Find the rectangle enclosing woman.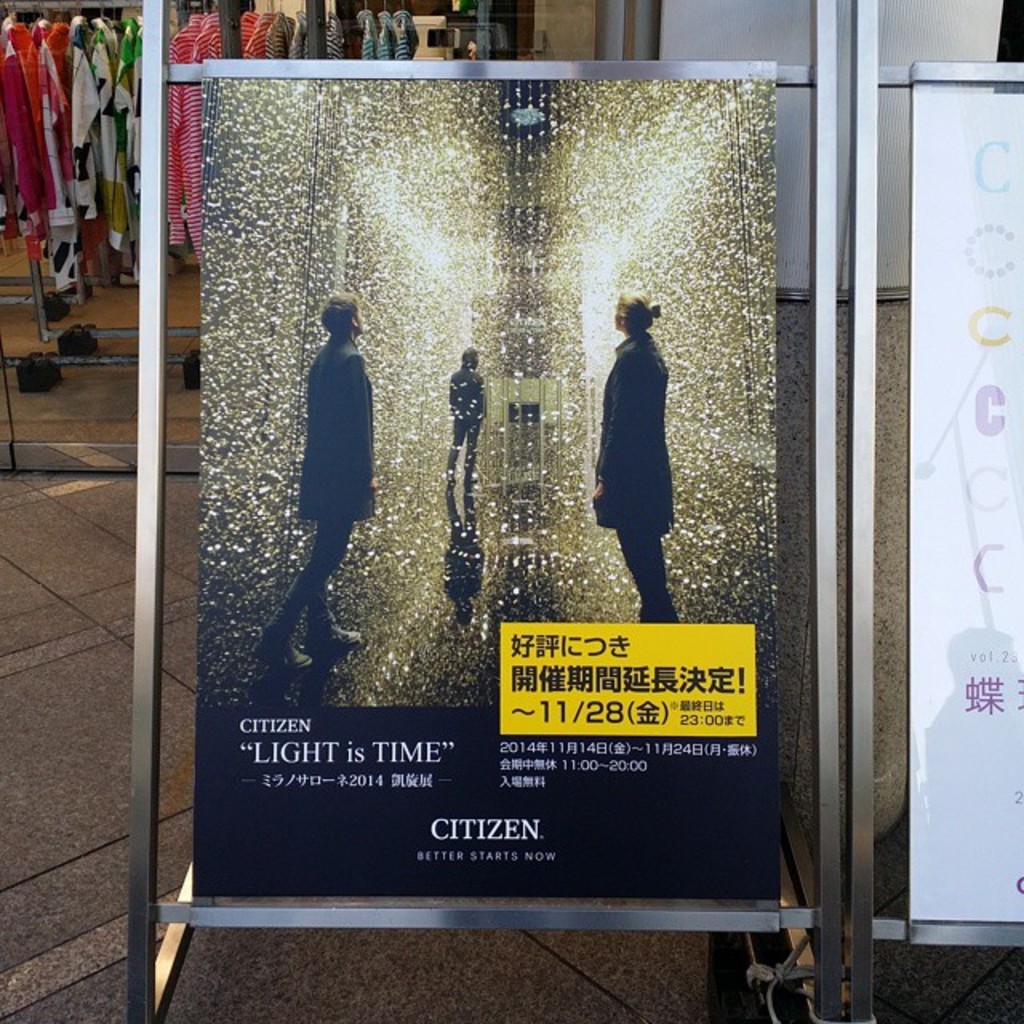
[589, 294, 693, 622].
